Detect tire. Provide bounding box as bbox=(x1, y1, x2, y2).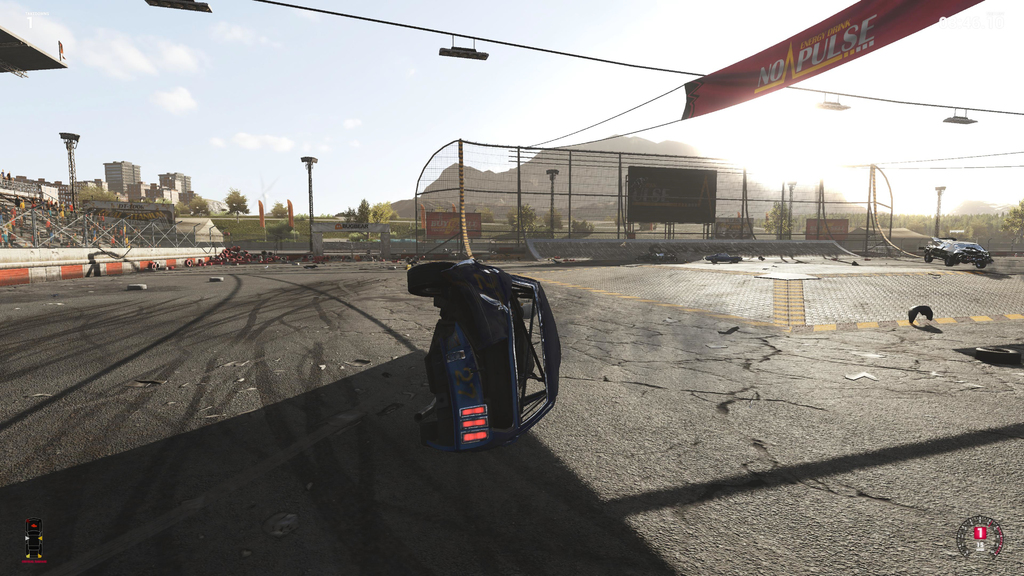
bbox=(648, 260, 655, 264).
